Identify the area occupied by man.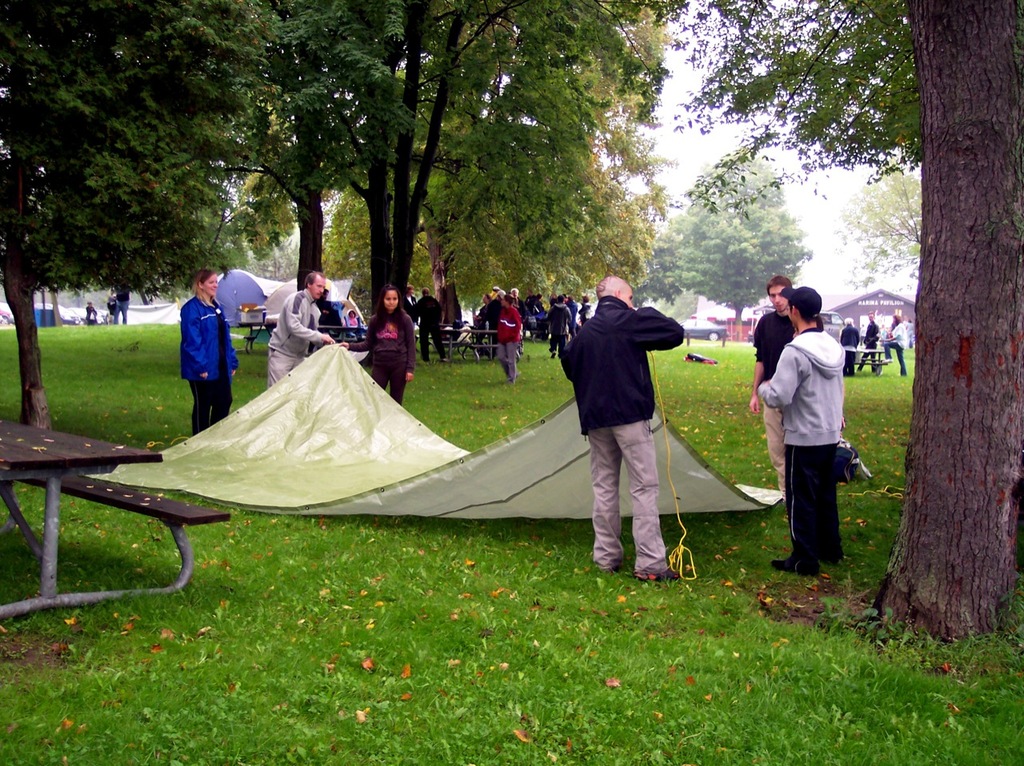
Area: pyautogui.locateOnScreen(558, 262, 690, 578).
